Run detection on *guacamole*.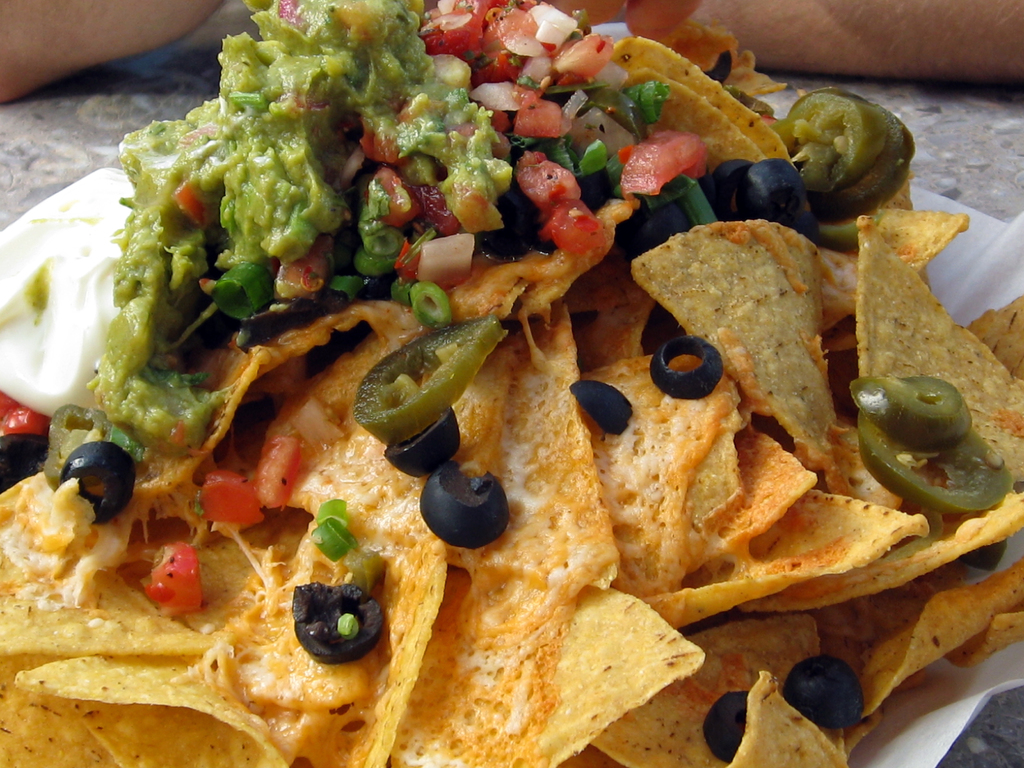
Result: locate(83, 0, 515, 448).
